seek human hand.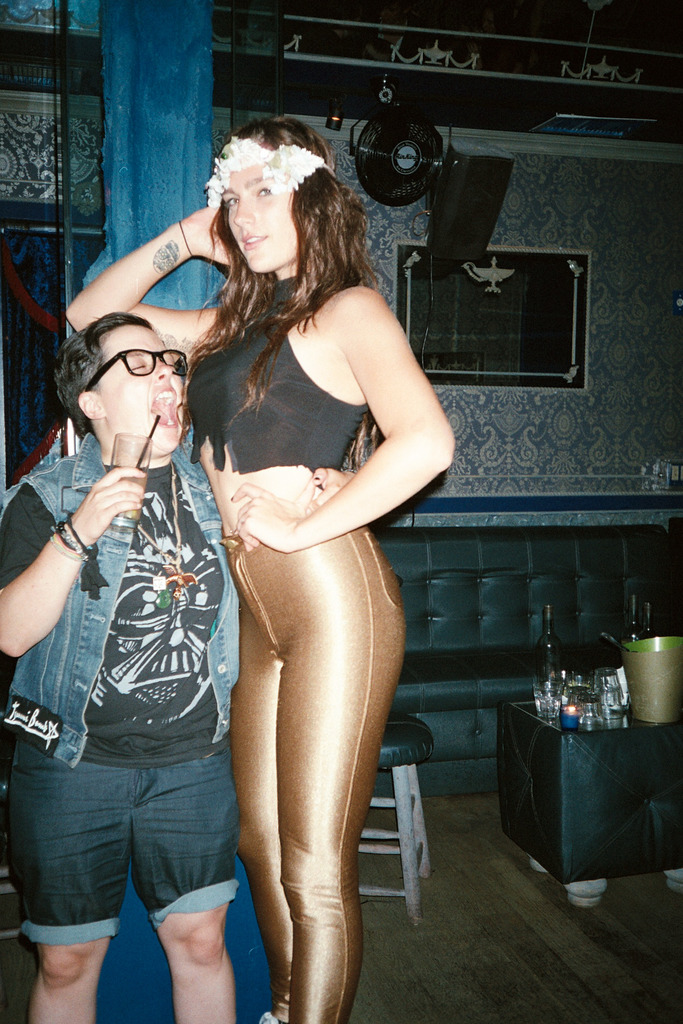
[left=227, top=475, right=316, bottom=556].
